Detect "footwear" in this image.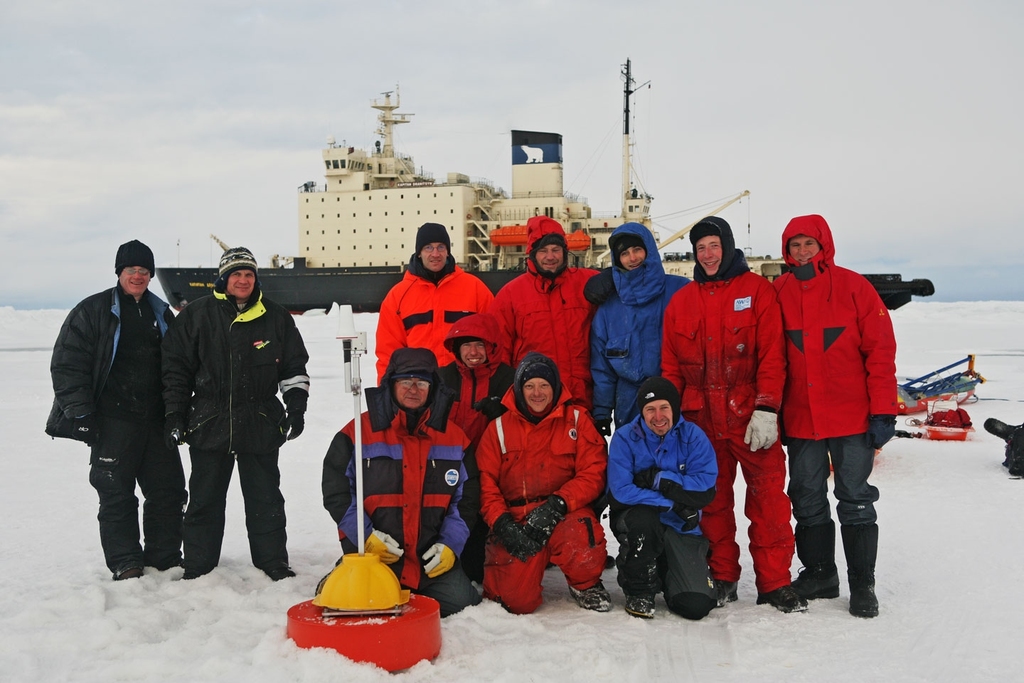
Detection: rect(836, 523, 880, 618).
